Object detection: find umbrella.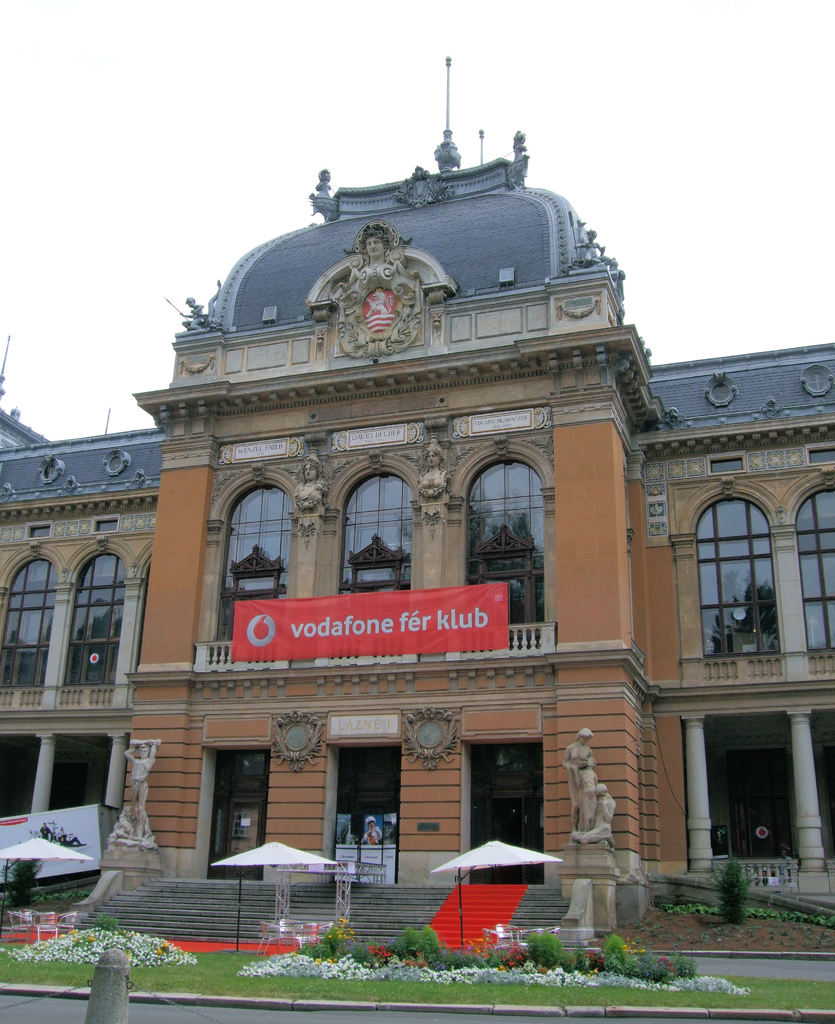
(x1=211, y1=842, x2=337, y2=950).
